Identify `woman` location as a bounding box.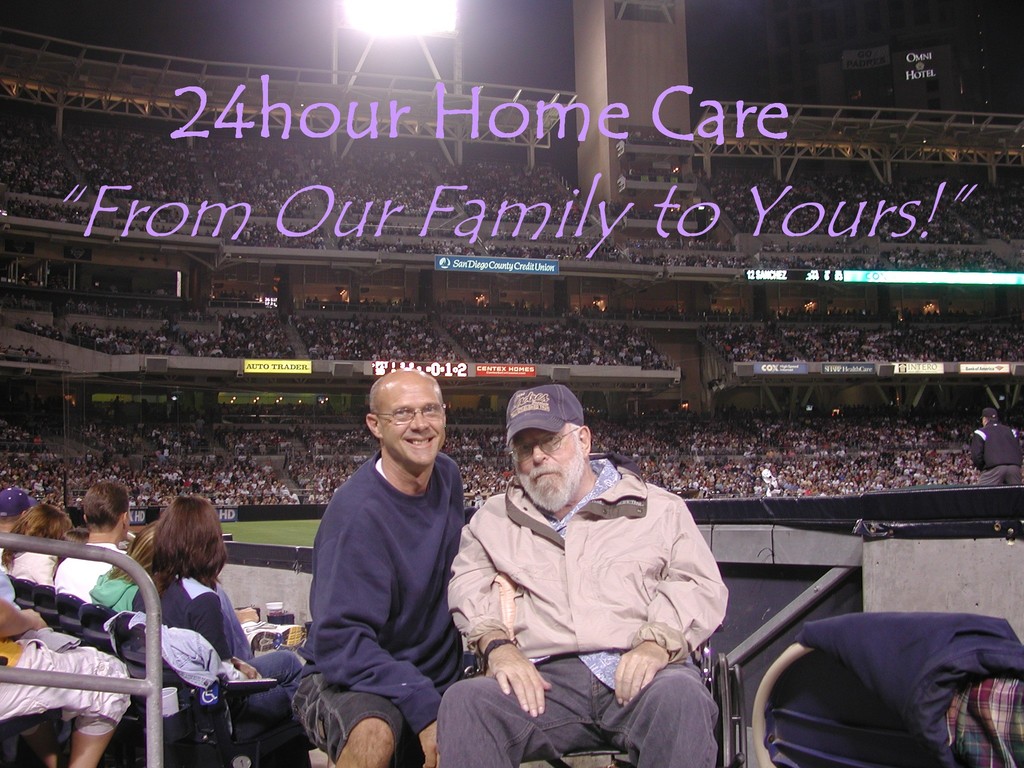
x1=129 y1=492 x2=321 y2=748.
